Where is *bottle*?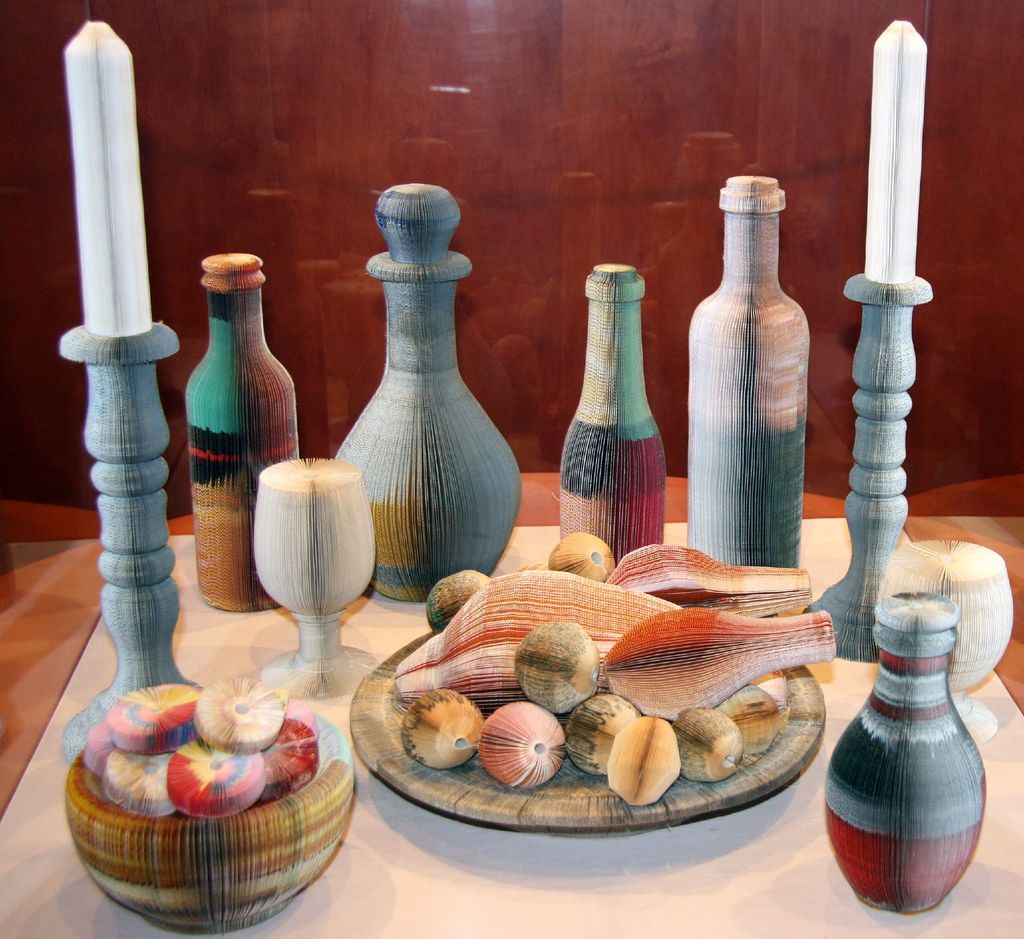
rect(556, 267, 665, 571).
